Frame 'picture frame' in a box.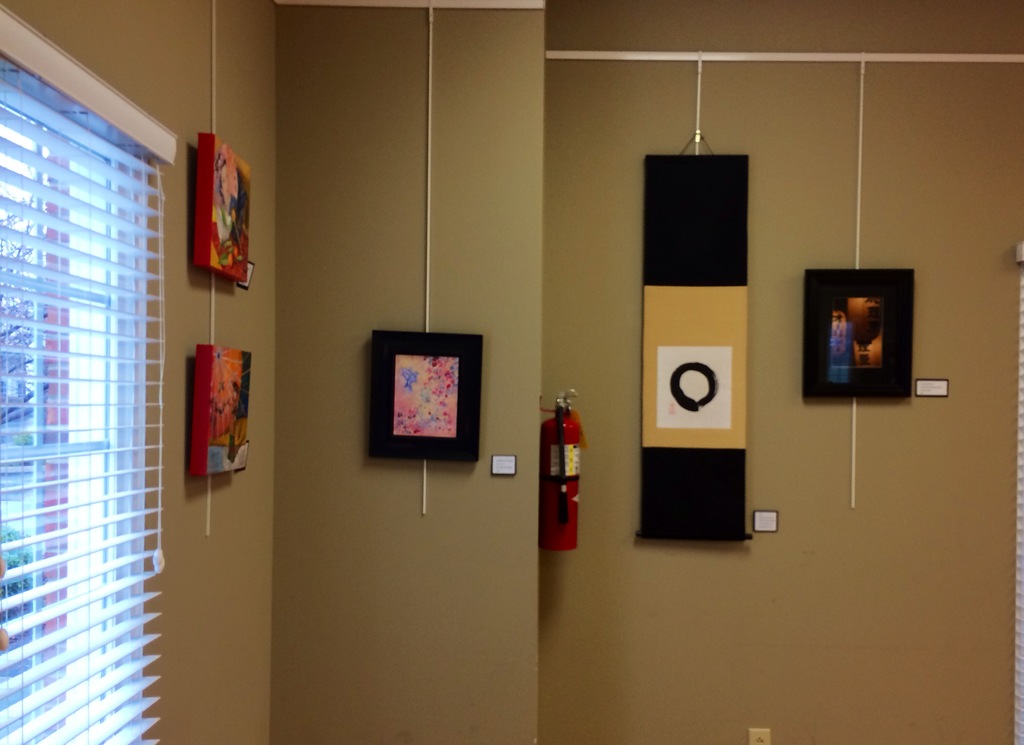
x1=191, y1=130, x2=253, y2=290.
